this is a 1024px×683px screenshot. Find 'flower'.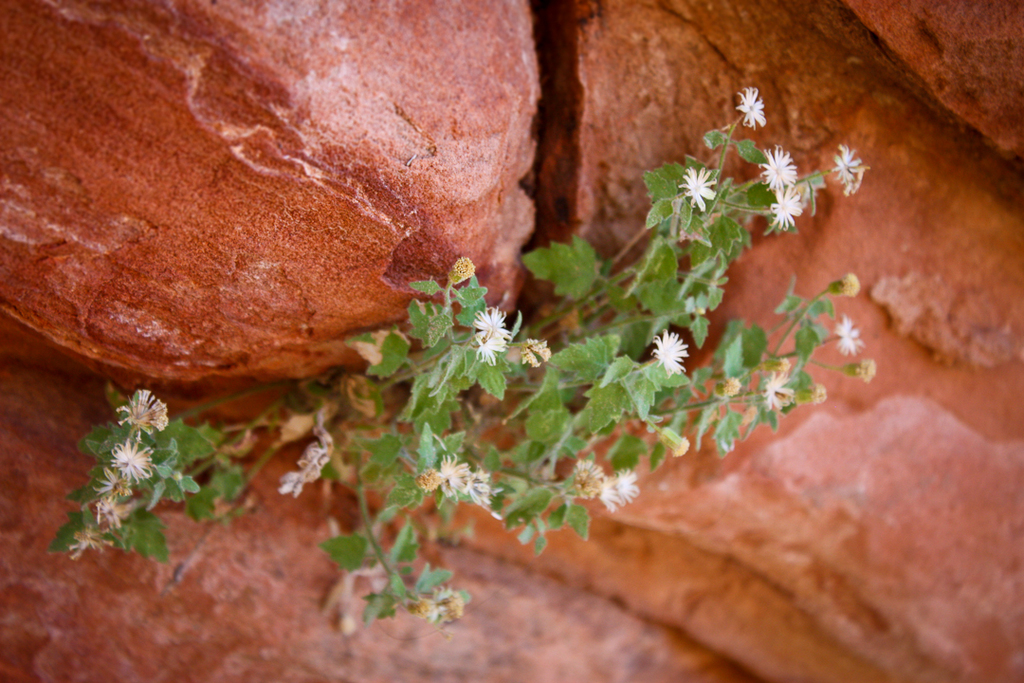
Bounding box: 88, 498, 124, 533.
